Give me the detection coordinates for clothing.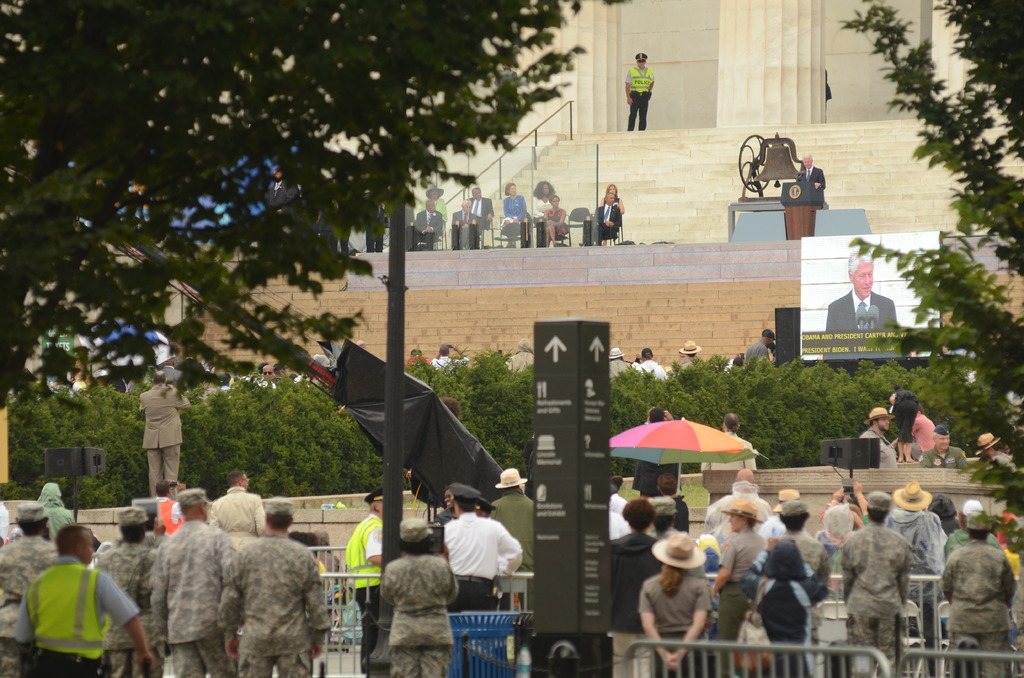
region(601, 528, 668, 677).
